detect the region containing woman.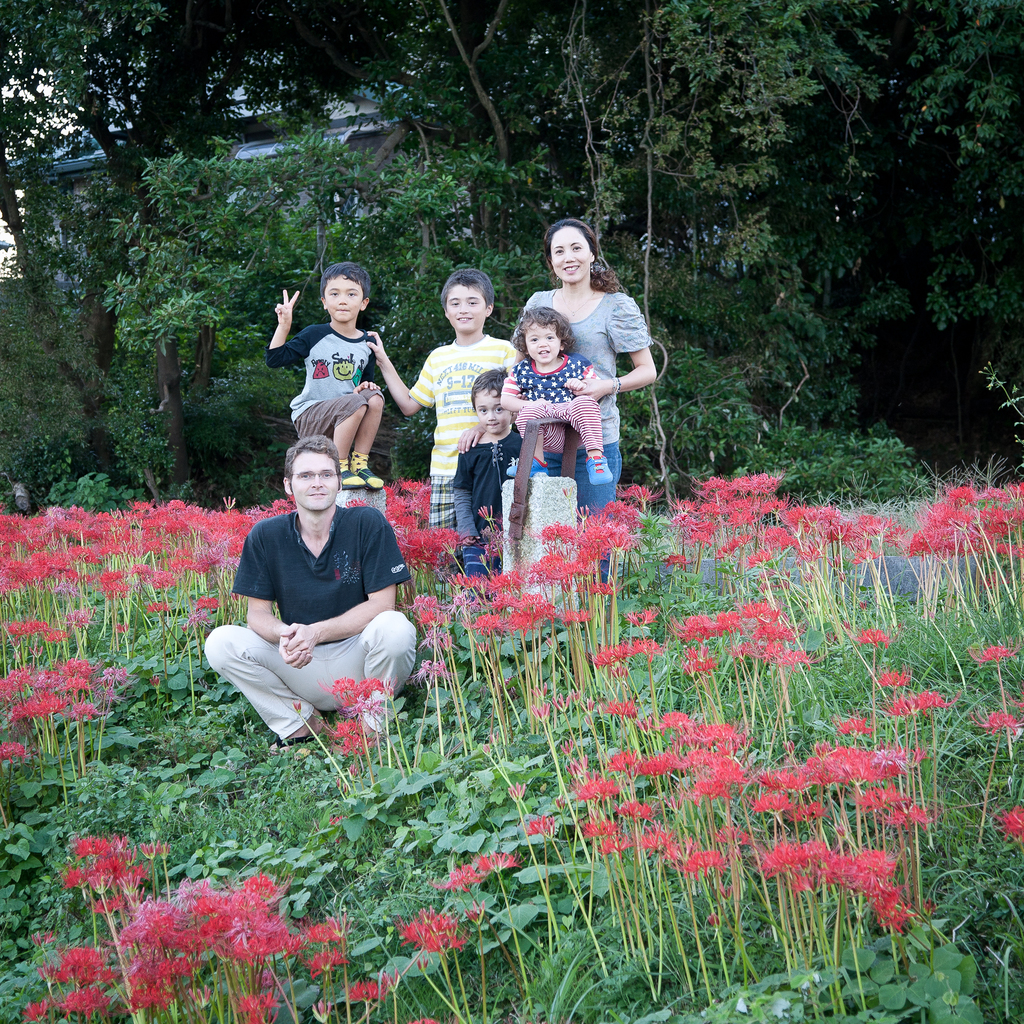
<bbox>498, 241, 654, 542</bbox>.
